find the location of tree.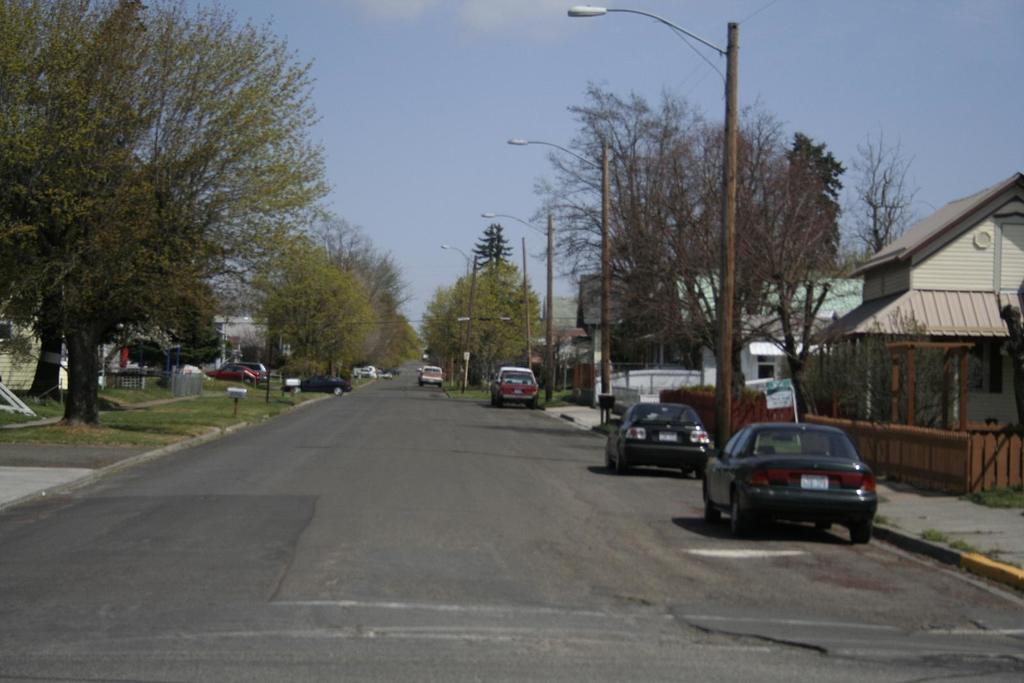
Location: [left=0, top=0, right=235, bottom=409].
